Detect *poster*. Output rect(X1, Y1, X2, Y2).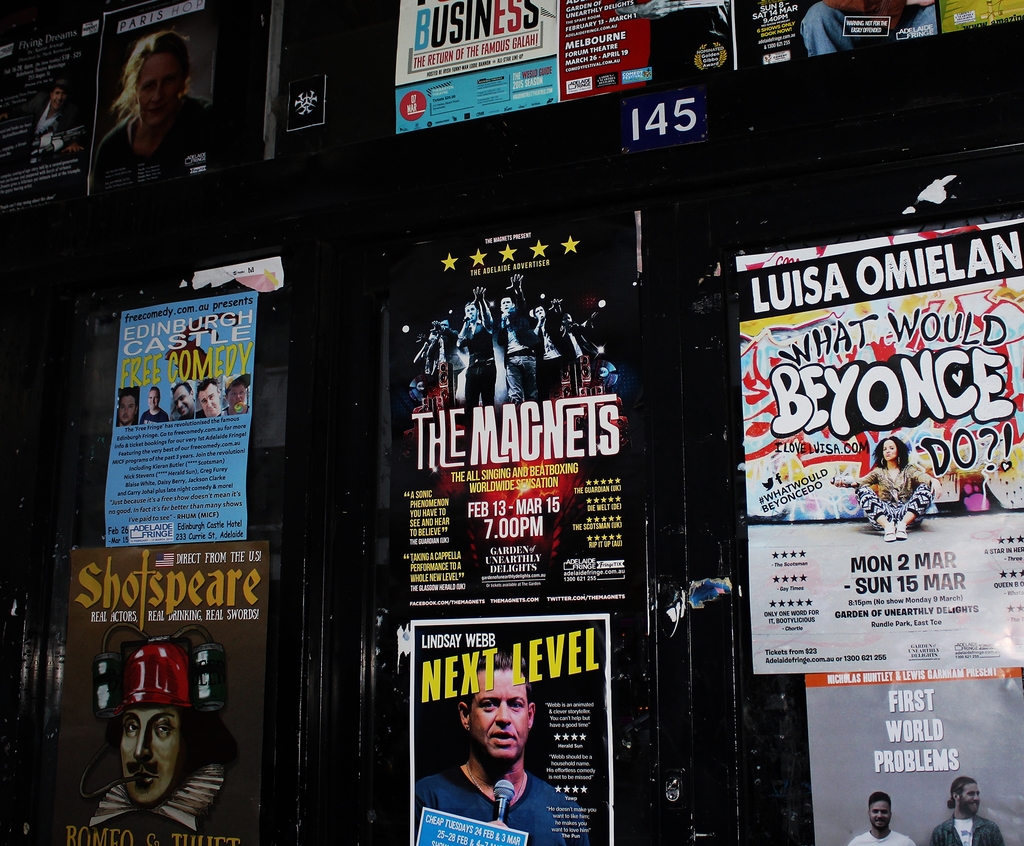
rect(803, 669, 1023, 845).
